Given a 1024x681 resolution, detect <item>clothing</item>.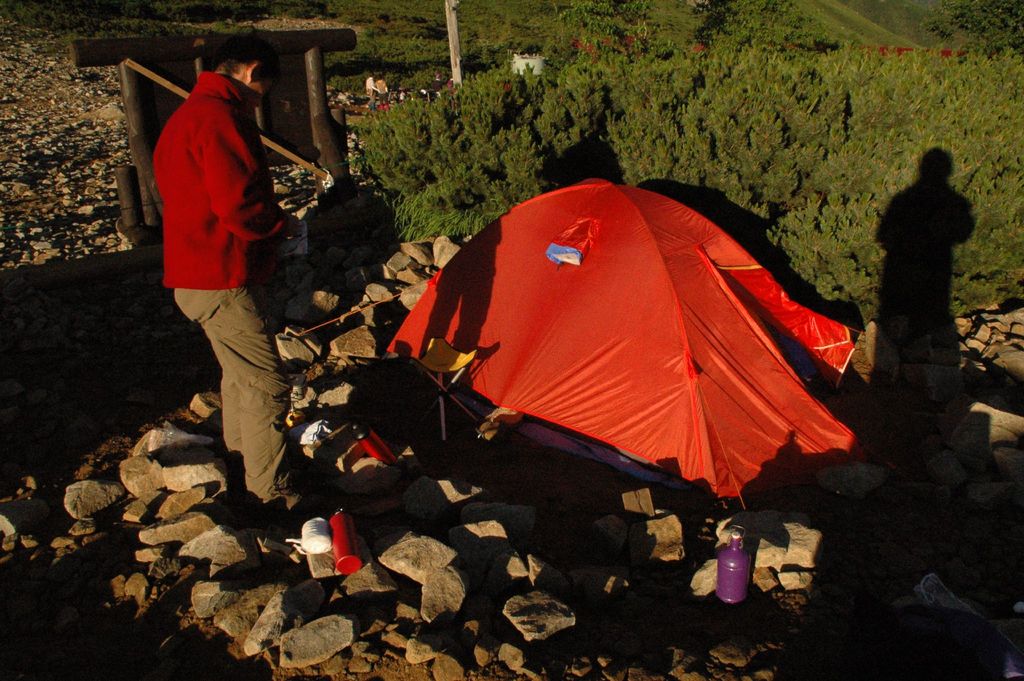
[x1=152, y1=72, x2=303, y2=516].
